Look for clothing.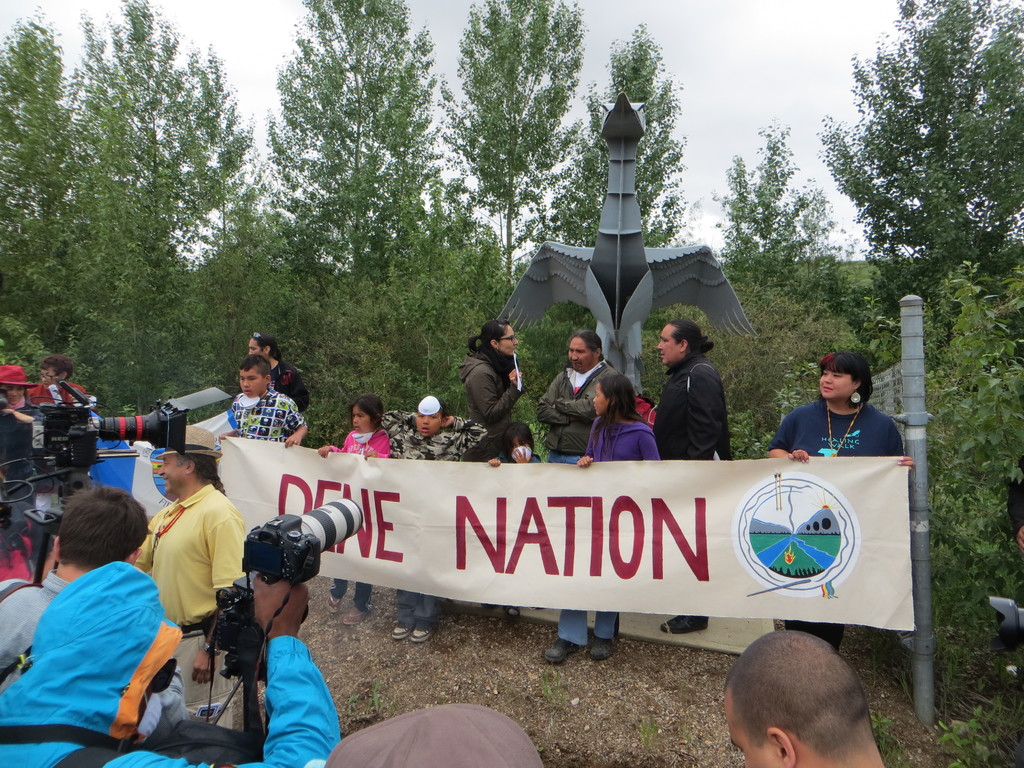
Found: bbox(456, 345, 521, 436).
